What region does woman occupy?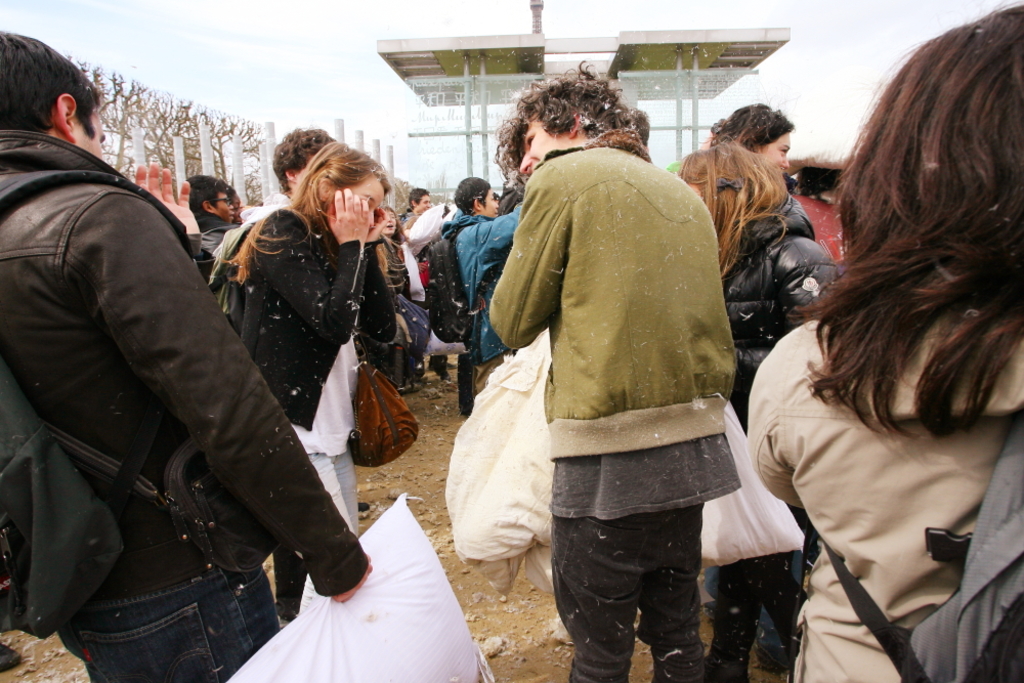
select_region(240, 141, 398, 541).
